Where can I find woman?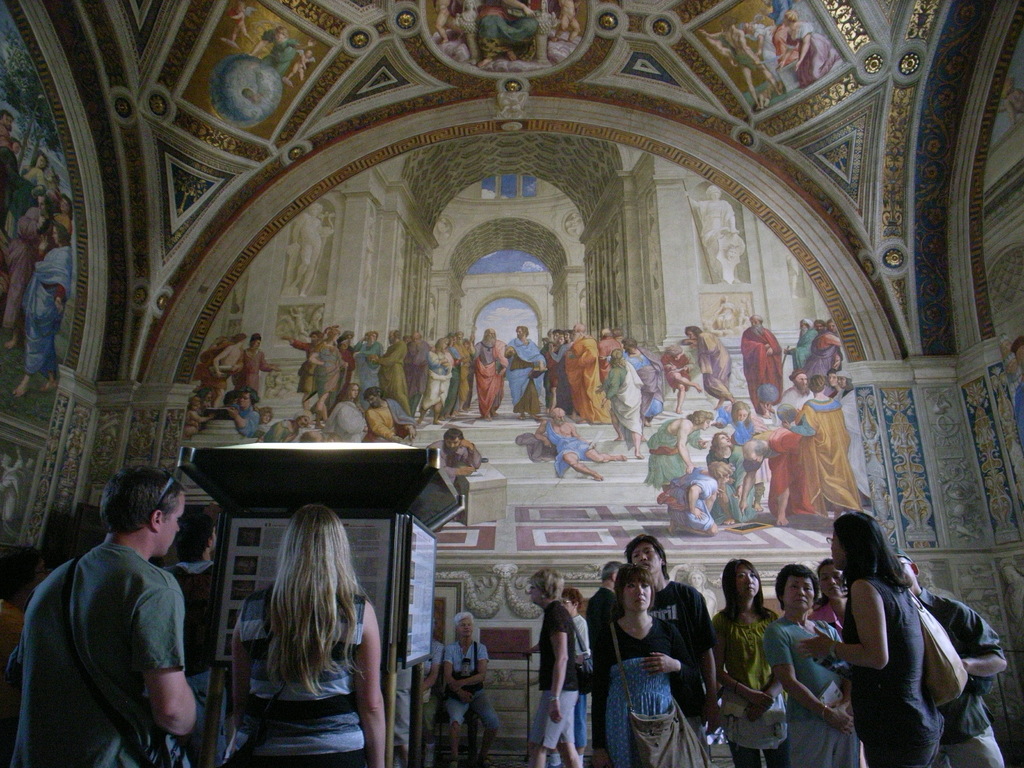
You can find it at bbox(526, 564, 583, 767).
